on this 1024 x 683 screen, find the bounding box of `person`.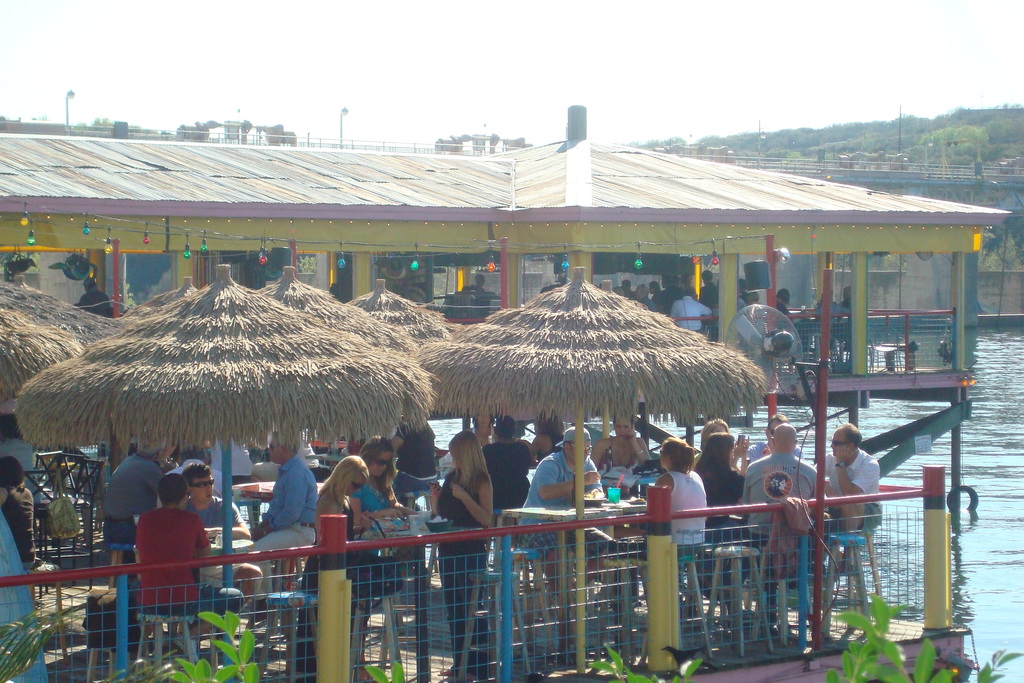
Bounding box: 750, 288, 760, 311.
